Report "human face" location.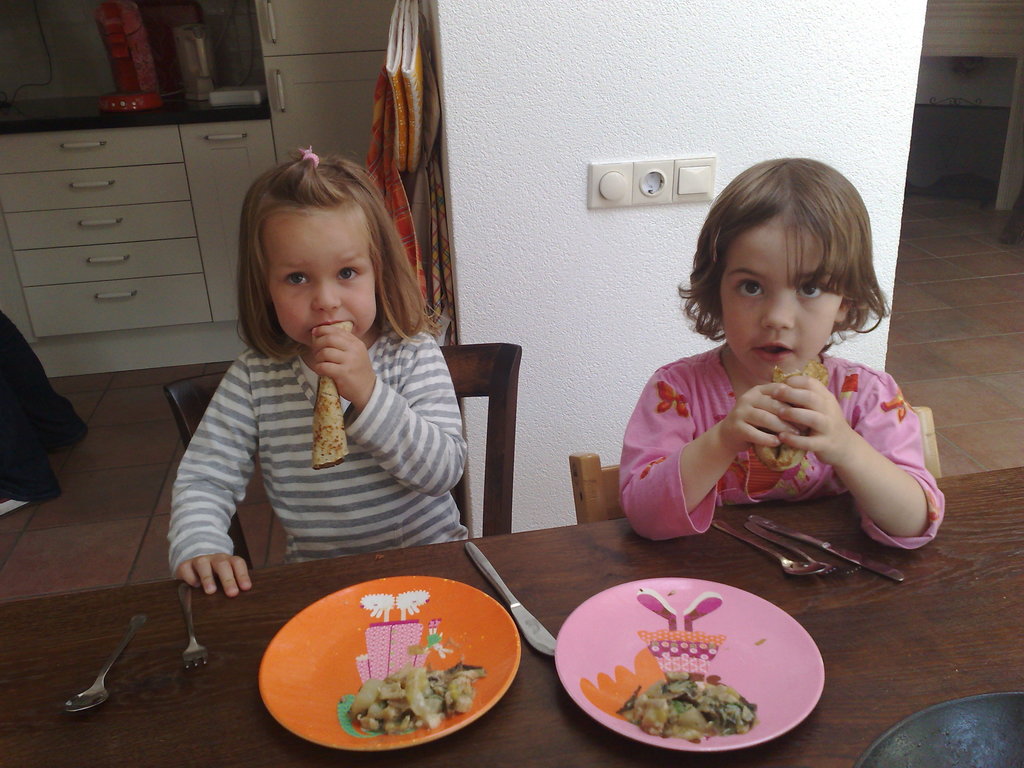
Report: bbox=[719, 214, 841, 380].
